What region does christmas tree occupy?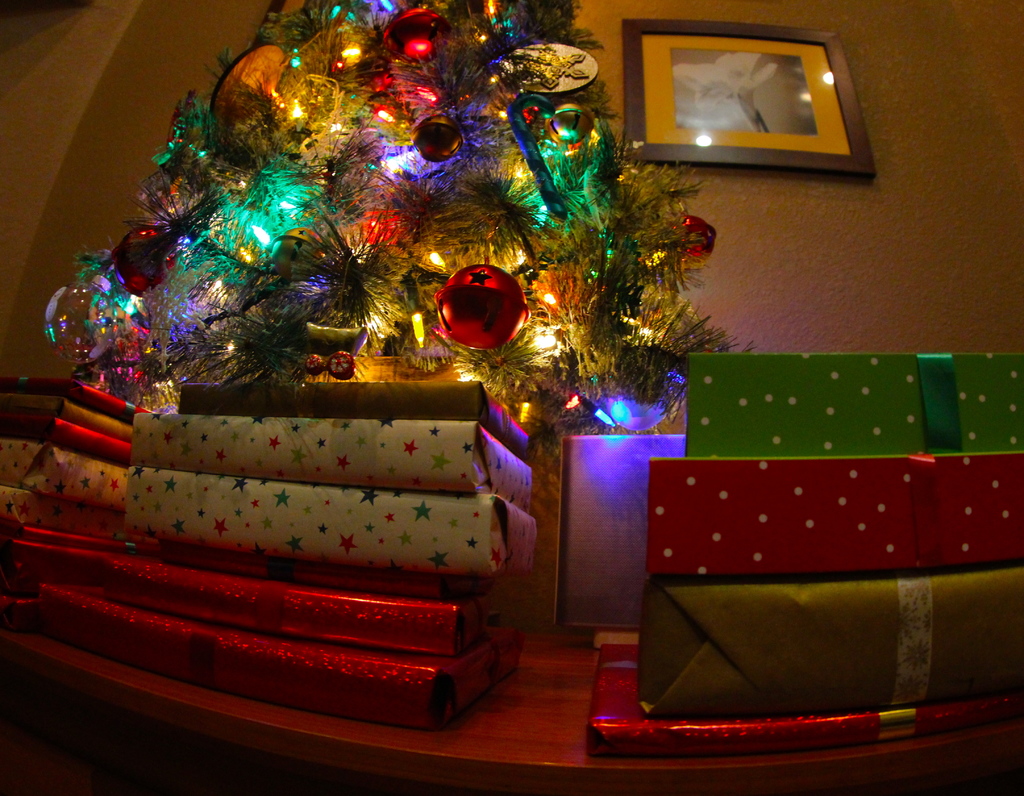
50, 0, 749, 447.
